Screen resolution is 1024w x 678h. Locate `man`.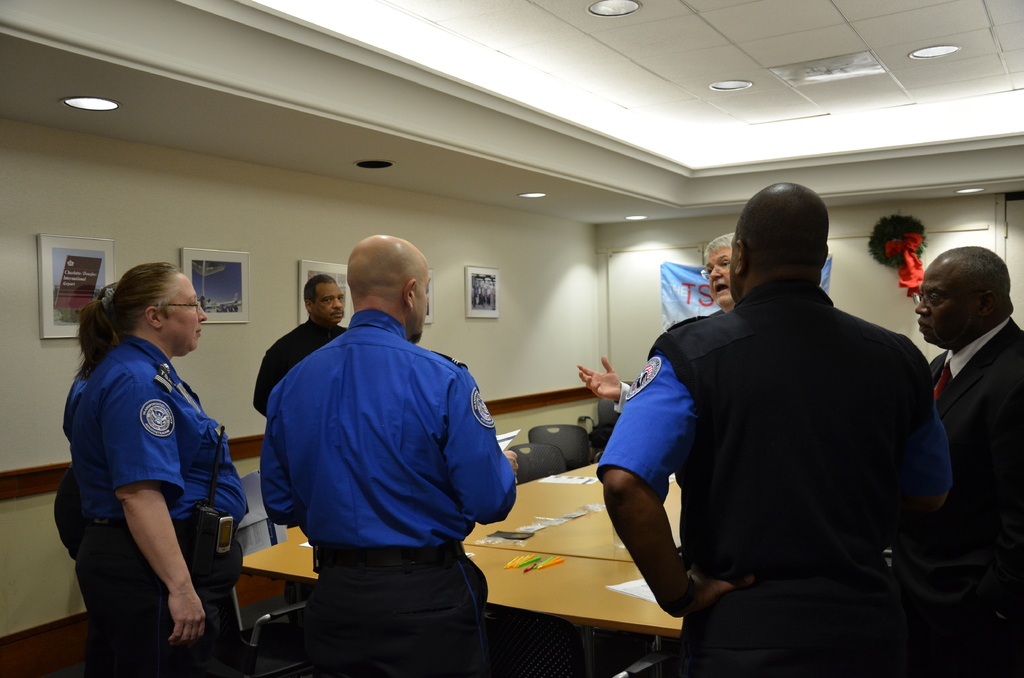
[260, 234, 516, 677].
